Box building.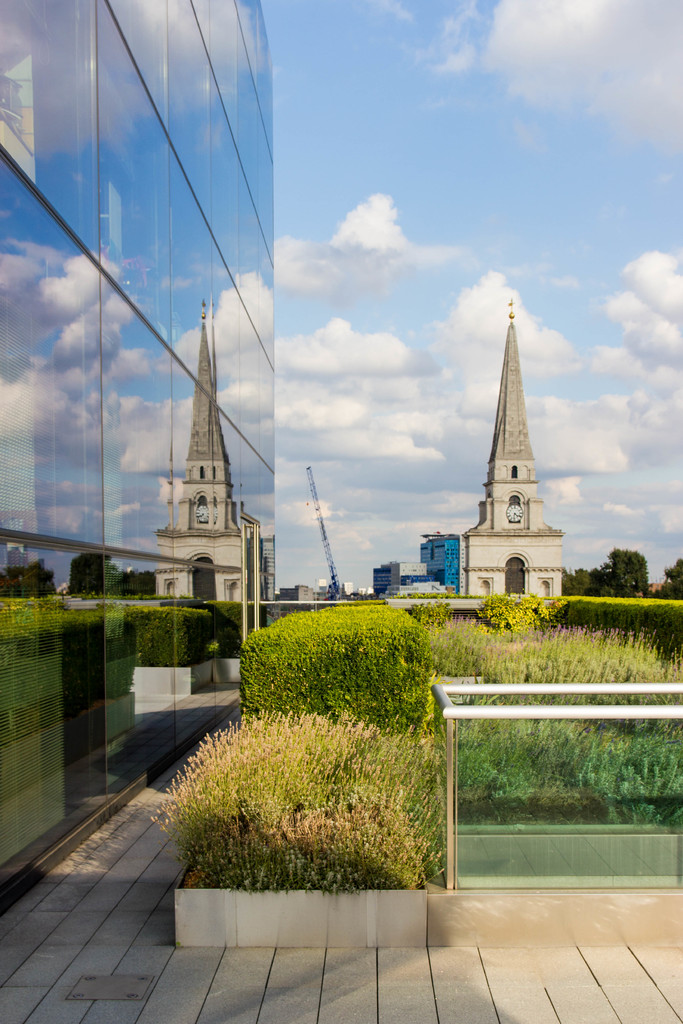
[373,535,466,588].
